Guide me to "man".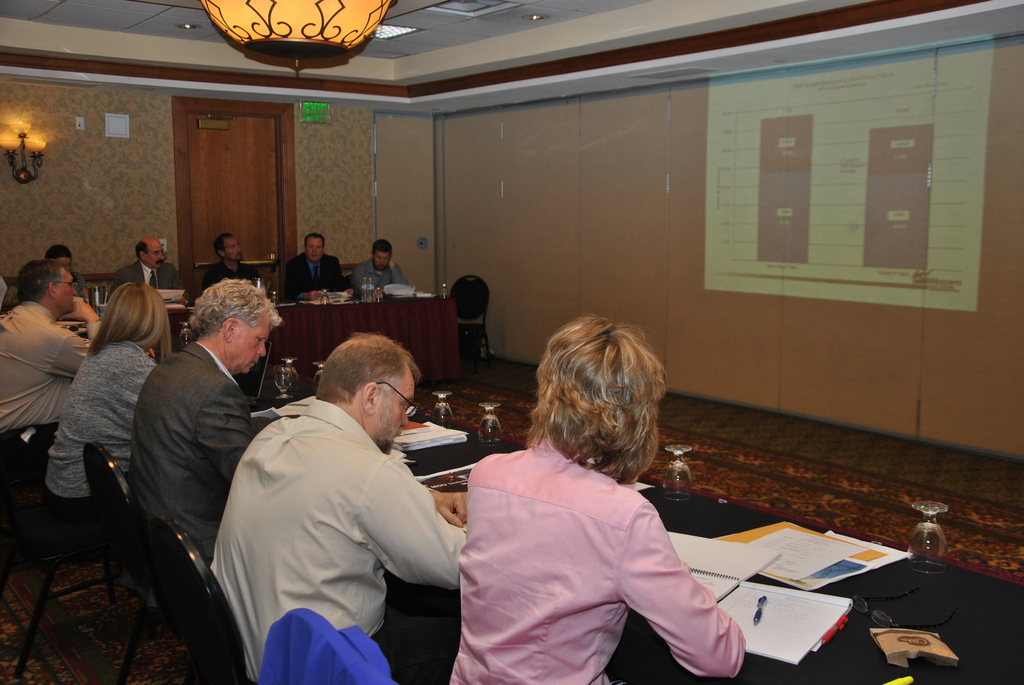
Guidance: detection(0, 256, 102, 474).
